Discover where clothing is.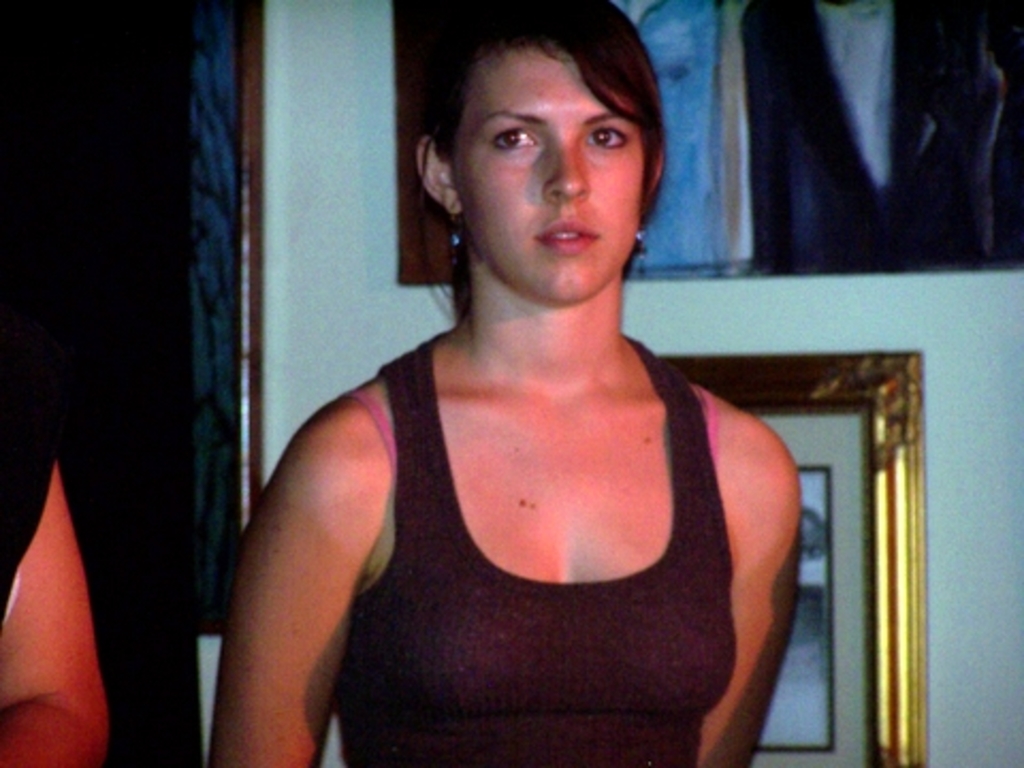
Discovered at (0, 416, 53, 619).
